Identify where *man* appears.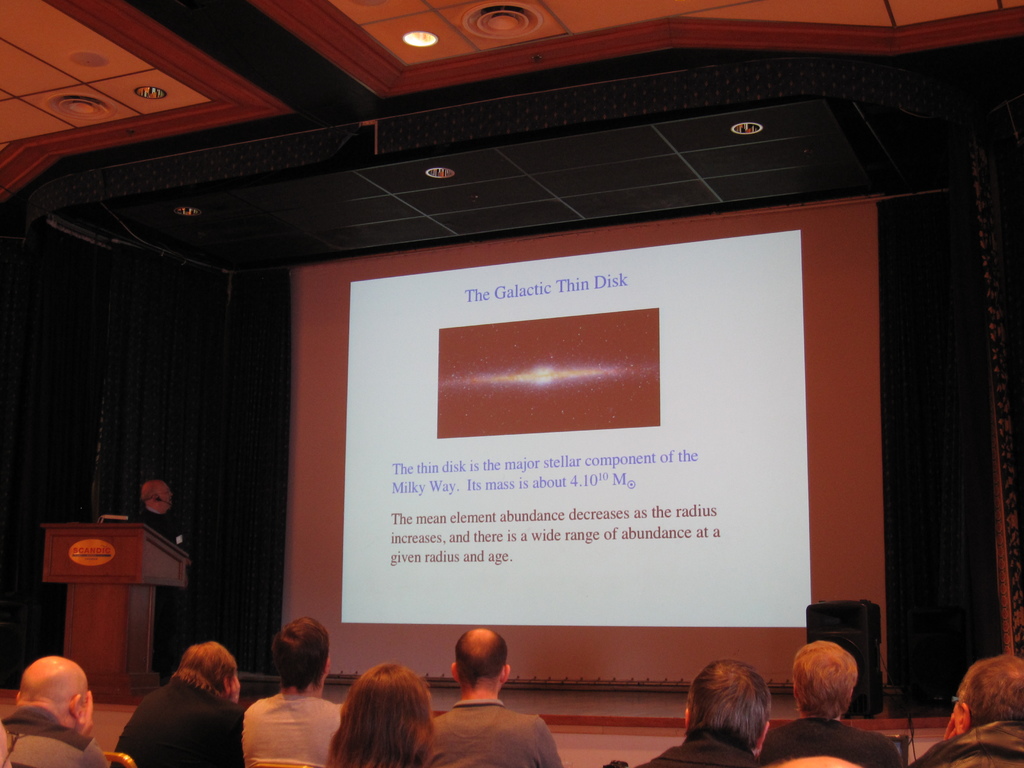
Appears at {"left": 0, "top": 662, "right": 125, "bottom": 767}.
